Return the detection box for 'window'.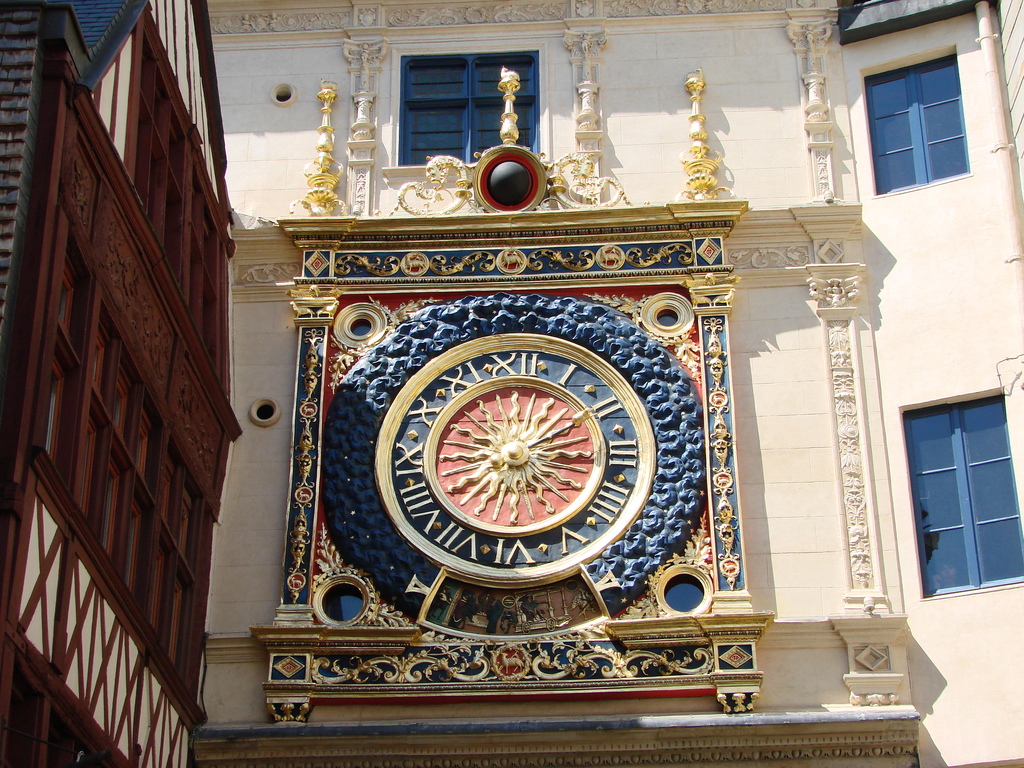
<region>83, 415, 97, 512</region>.
